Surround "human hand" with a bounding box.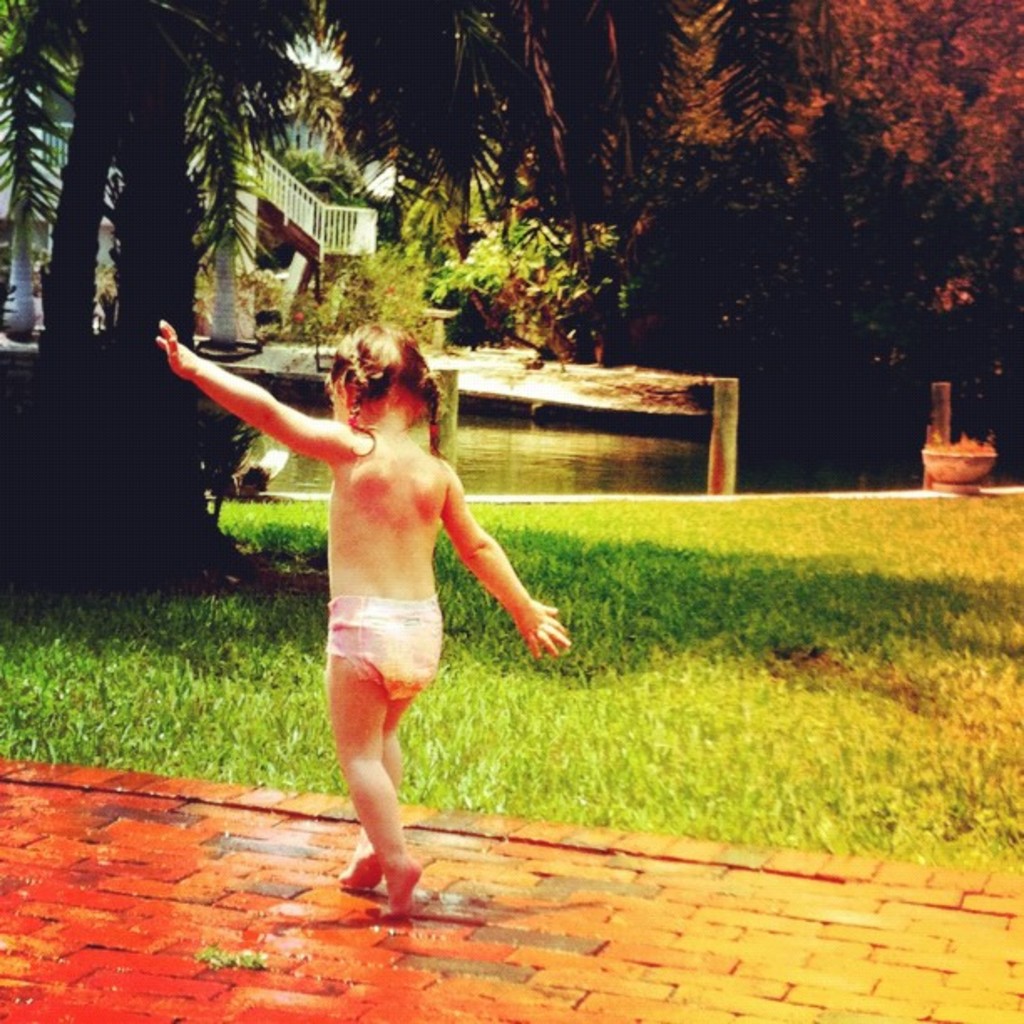
156 320 201 381.
